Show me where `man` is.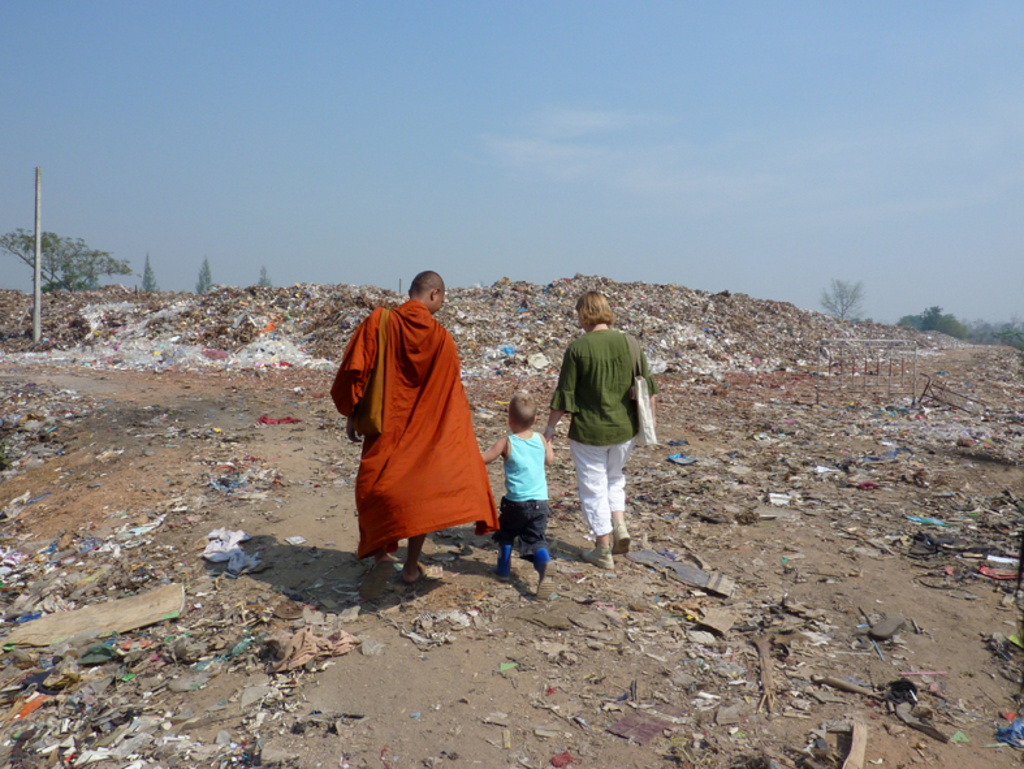
`man` is at l=330, t=267, r=502, b=592.
